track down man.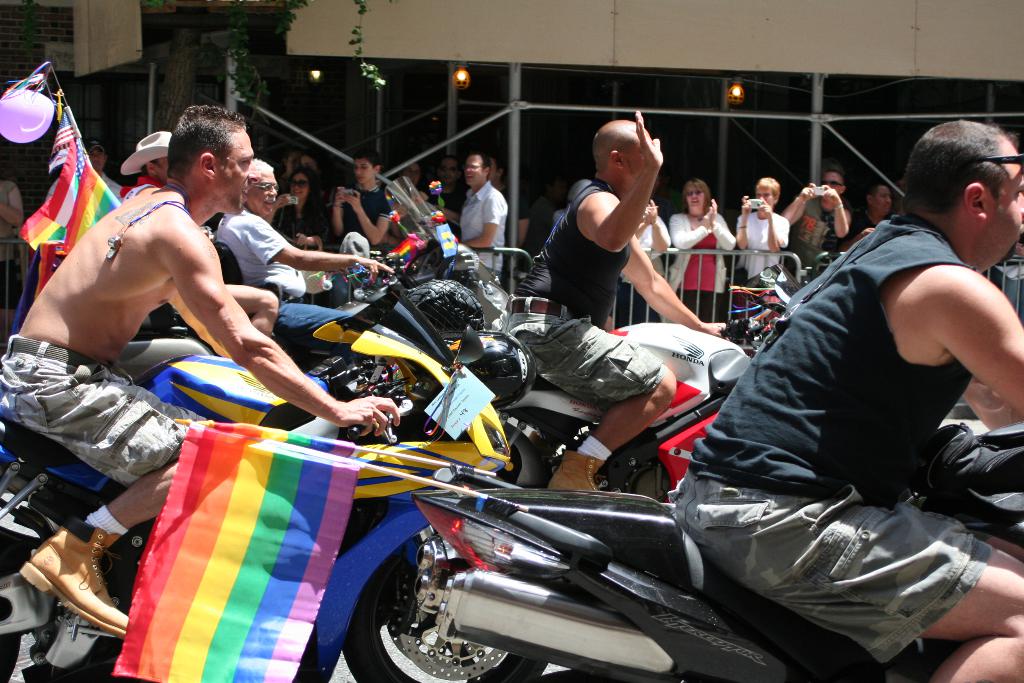
Tracked to left=781, top=168, right=859, bottom=293.
